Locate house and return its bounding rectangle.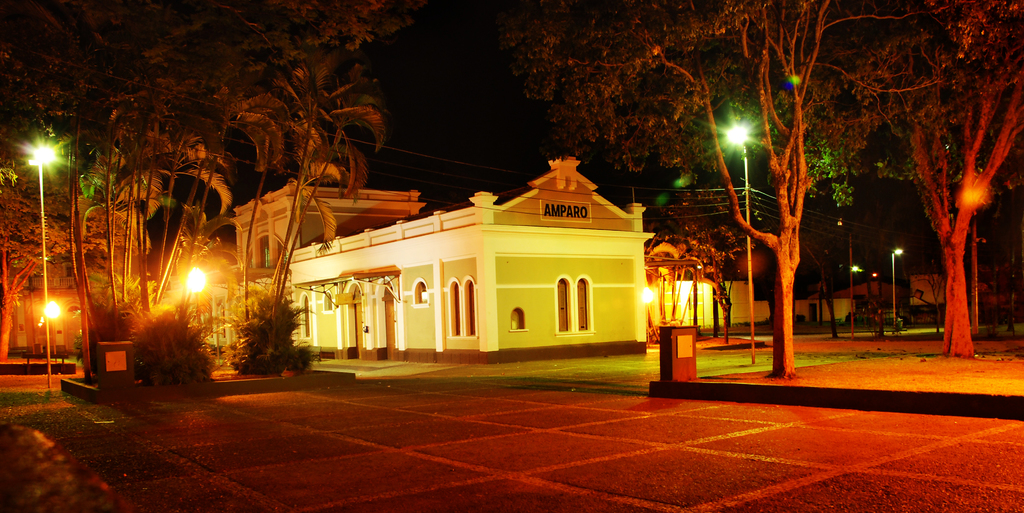
<bbox>284, 152, 657, 367</bbox>.
